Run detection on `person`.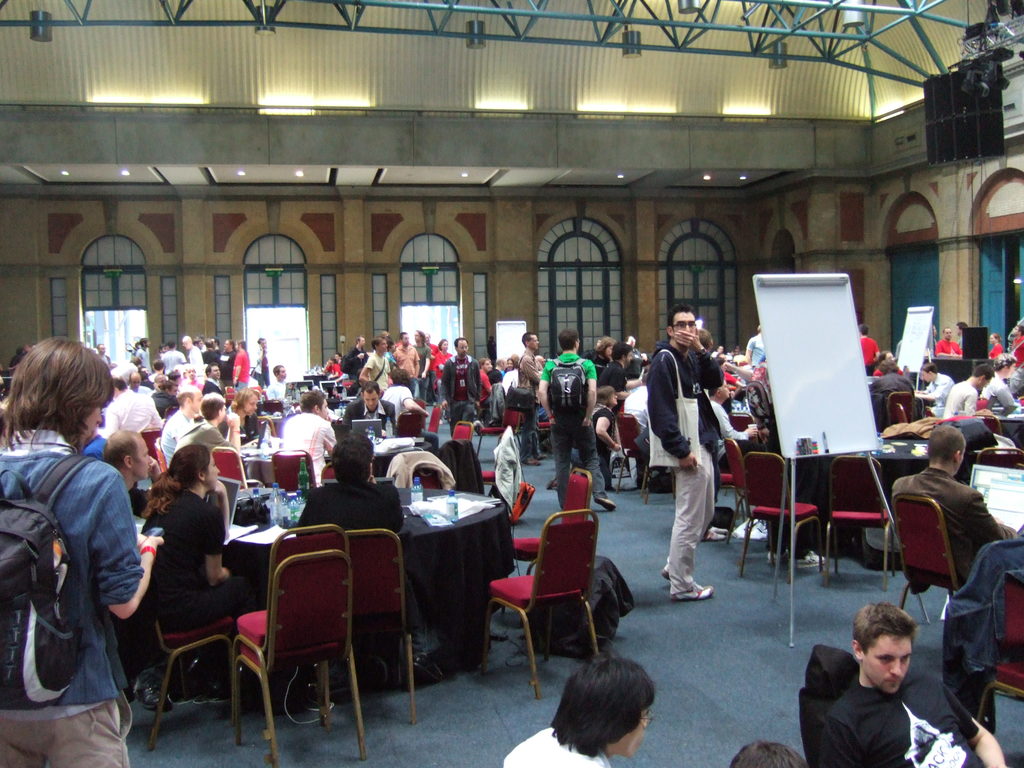
Result: bbox(884, 423, 1018, 590).
